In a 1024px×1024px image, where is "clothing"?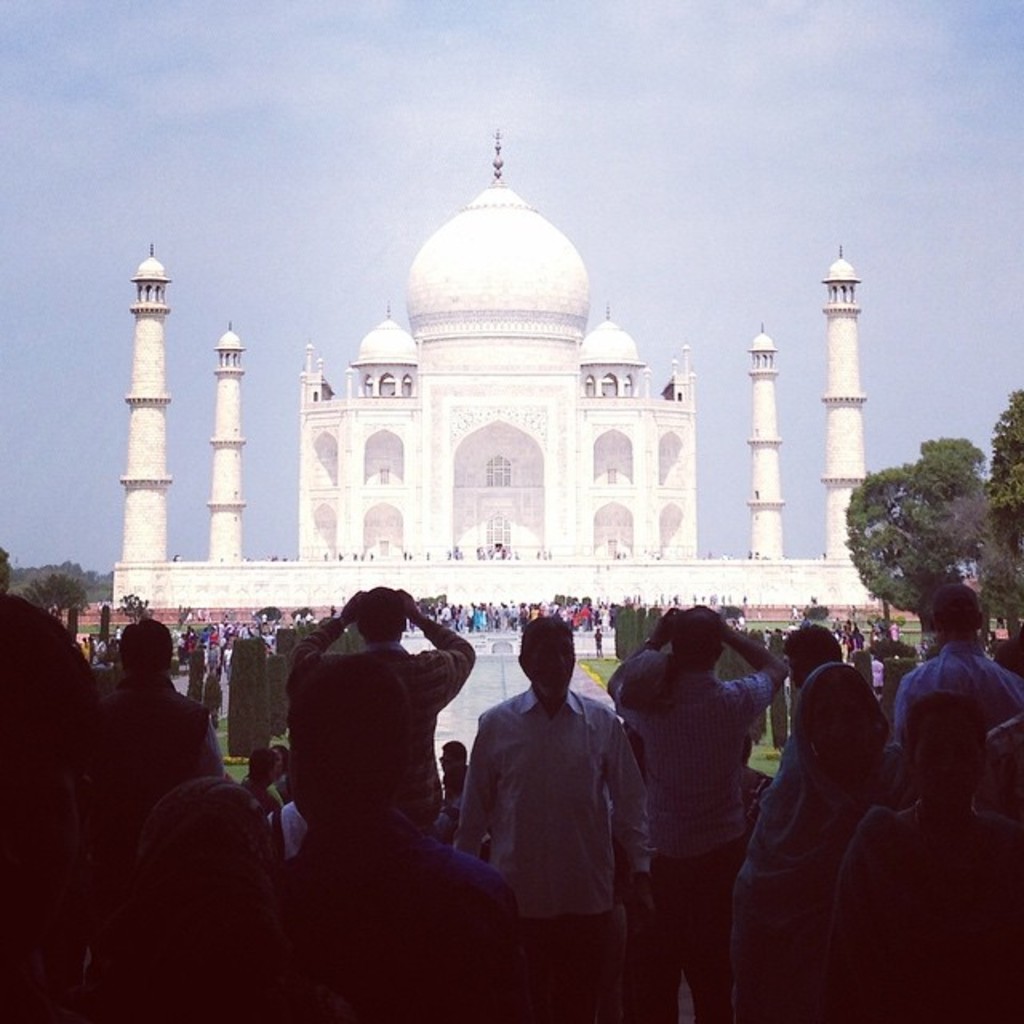
box(290, 643, 475, 818).
